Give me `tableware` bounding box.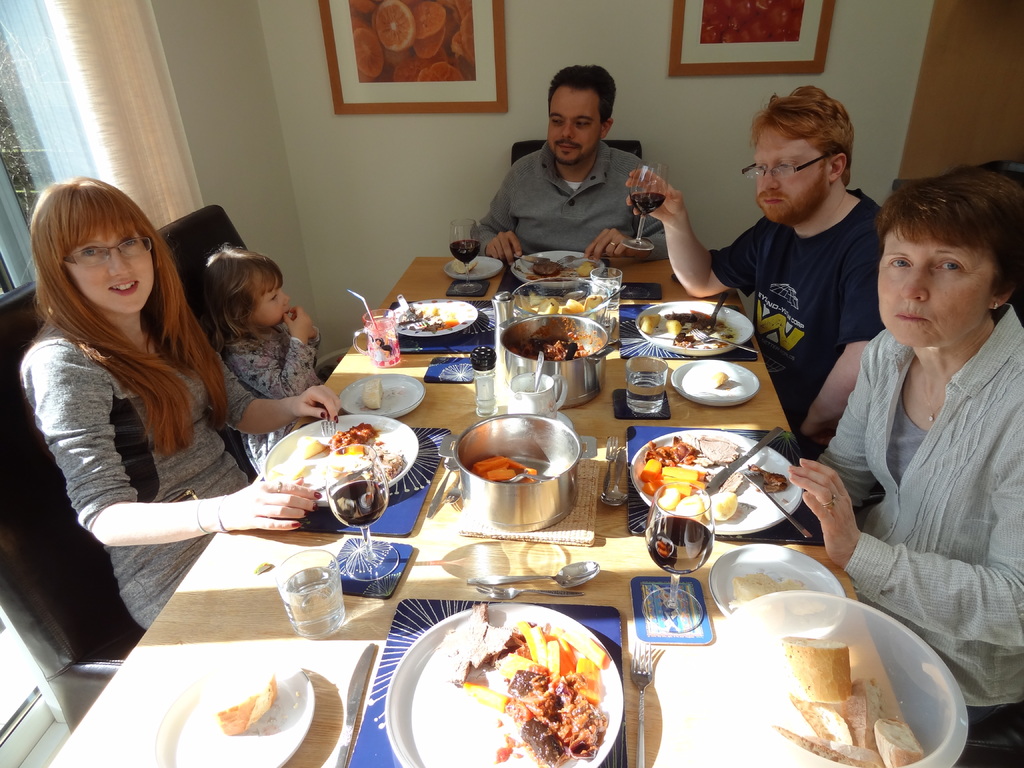
x1=705 y1=426 x2=784 y2=497.
